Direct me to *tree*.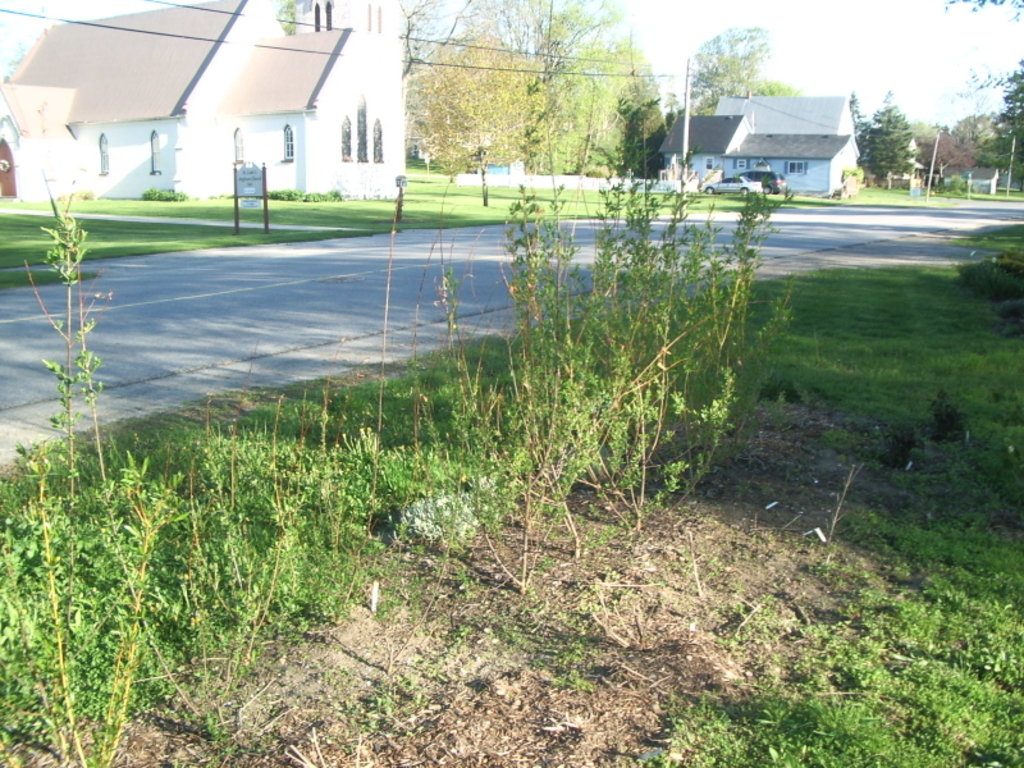
Direction: left=691, top=27, right=805, bottom=88.
